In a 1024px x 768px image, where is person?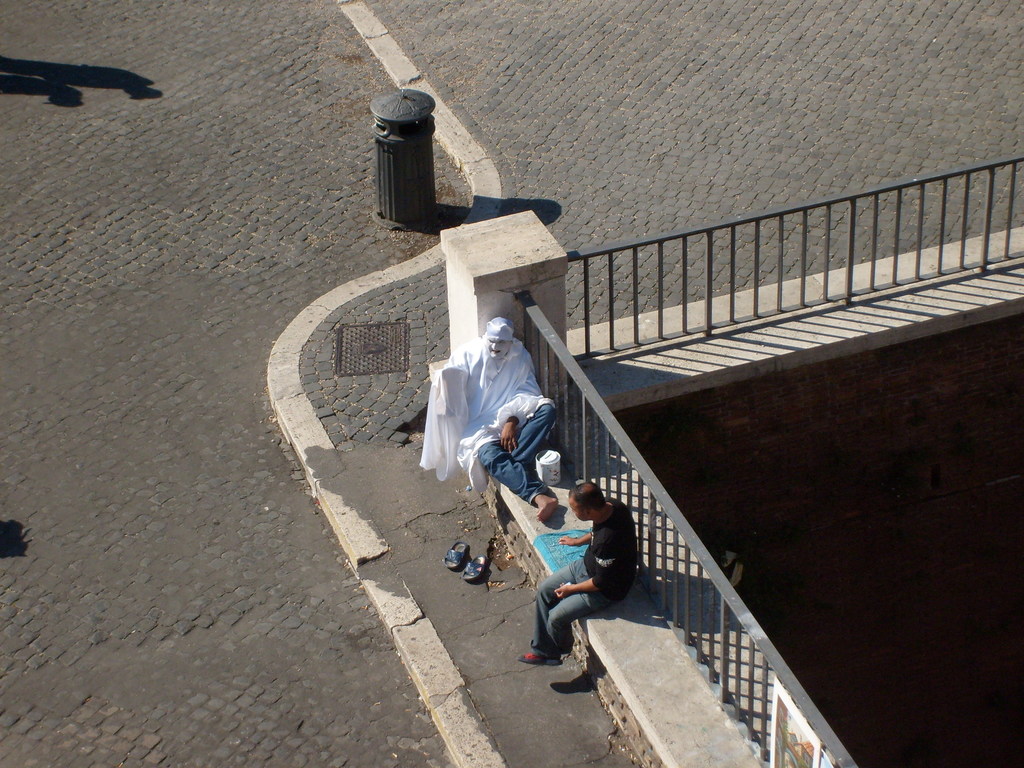
418,317,556,523.
